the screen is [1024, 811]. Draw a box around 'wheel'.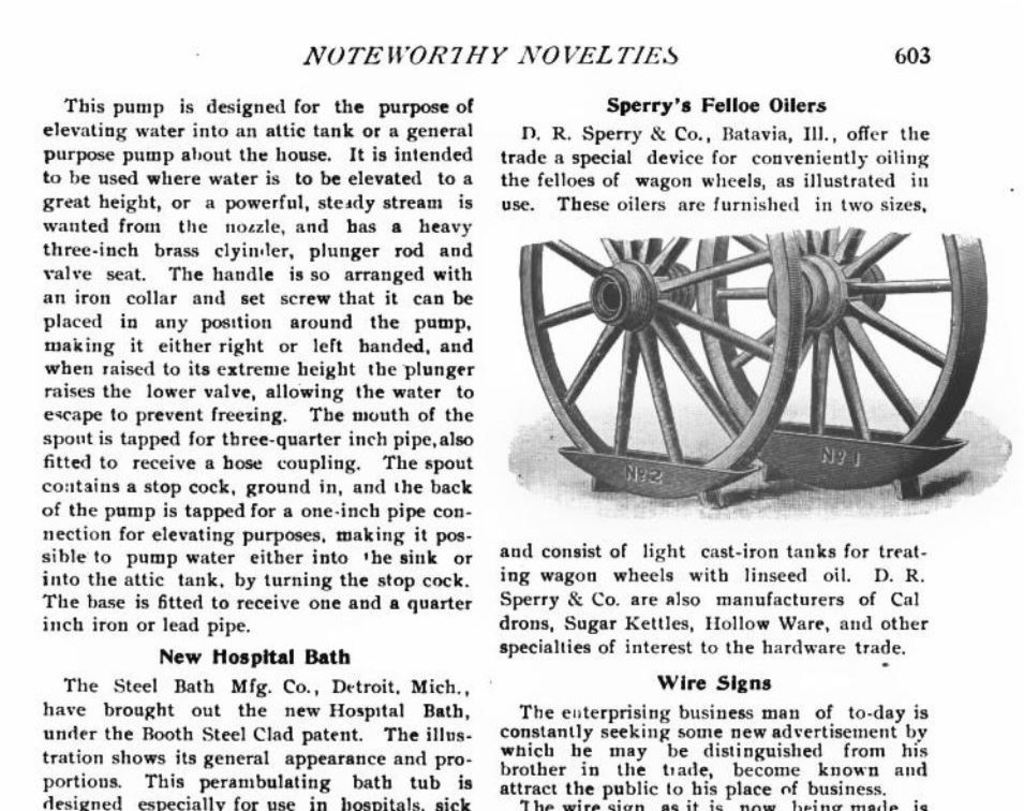
locate(697, 228, 988, 445).
